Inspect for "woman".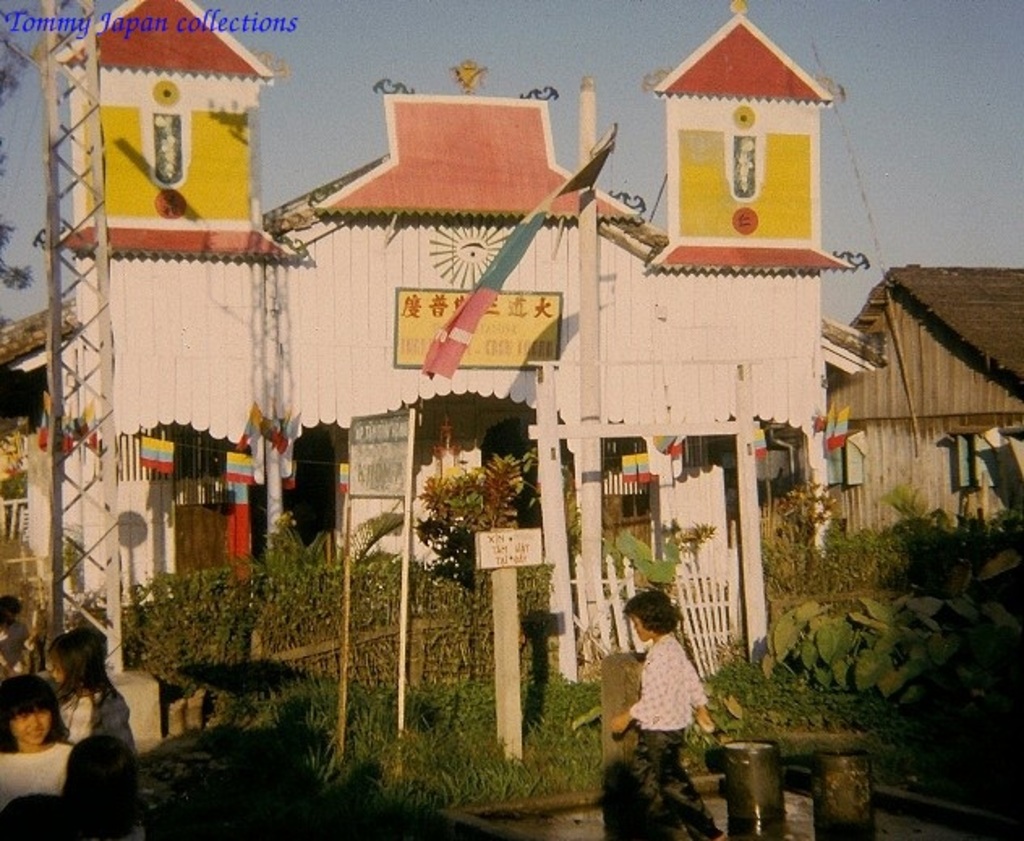
Inspection: pyautogui.locateOnScreen(31, 630, 152, 765).
